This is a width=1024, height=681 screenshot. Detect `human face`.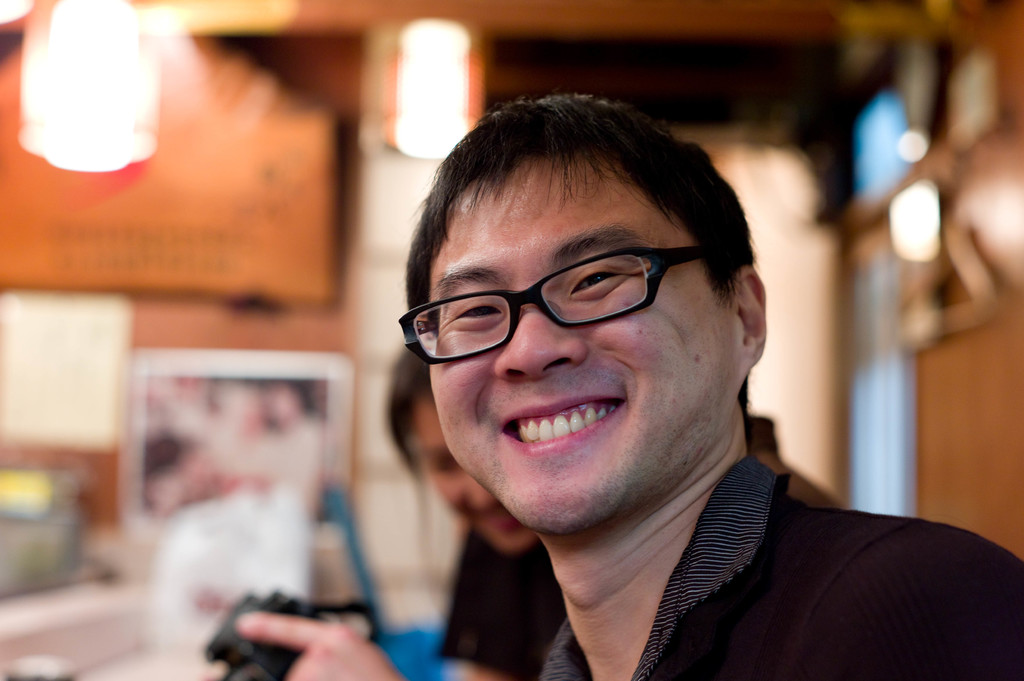
426:157:726:534.
